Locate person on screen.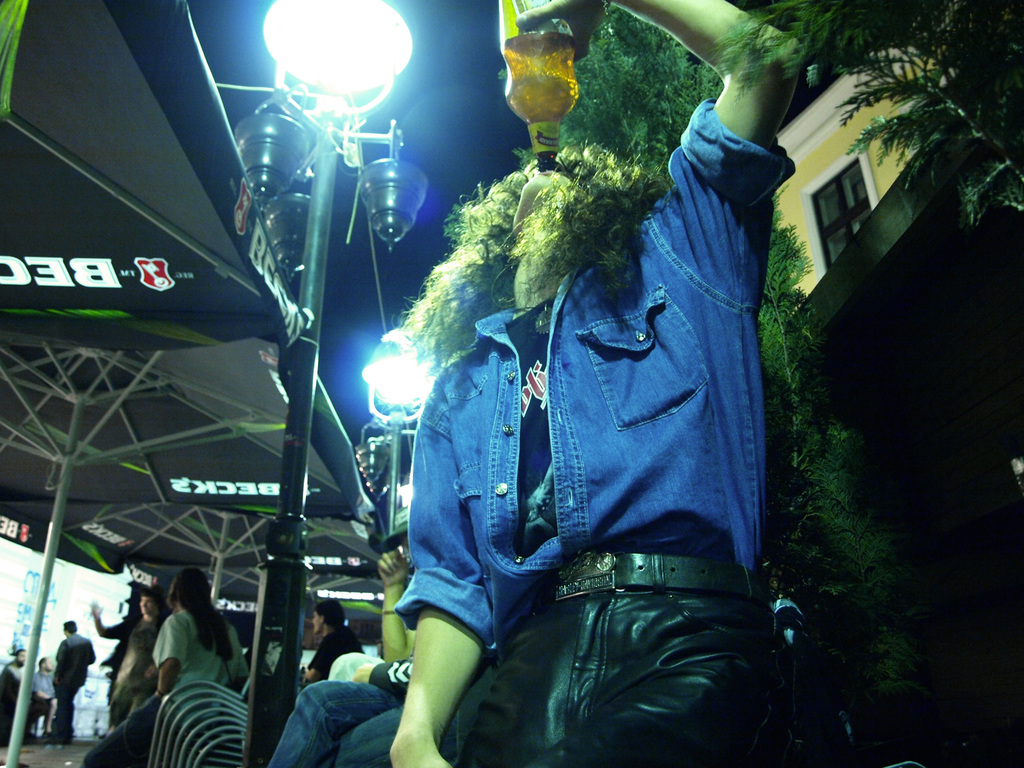
On screen at bbox=[370, 34, 803, 755].
